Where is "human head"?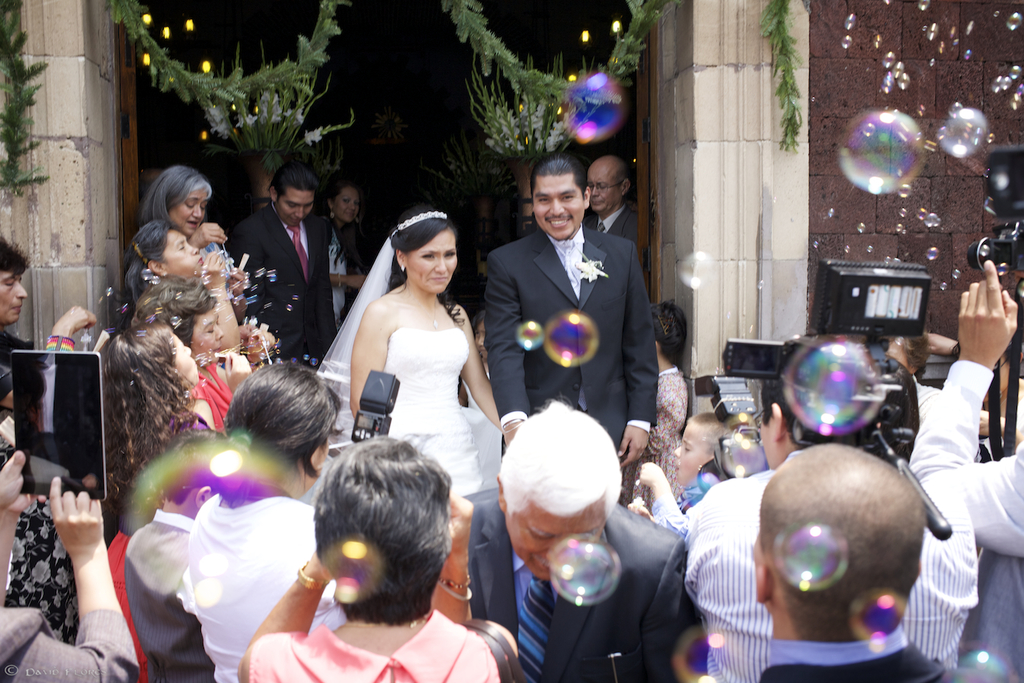
box=[752, 452, 941, 648].
